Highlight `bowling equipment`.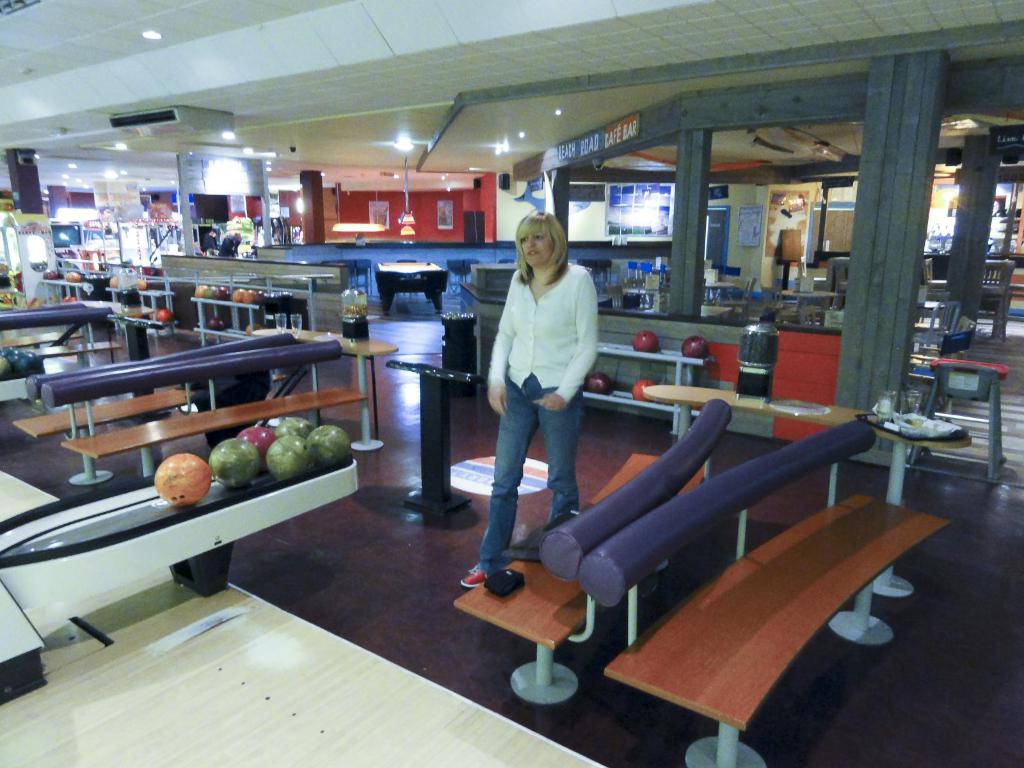
Highlighted region: rect(150, 306, 175, 324).
